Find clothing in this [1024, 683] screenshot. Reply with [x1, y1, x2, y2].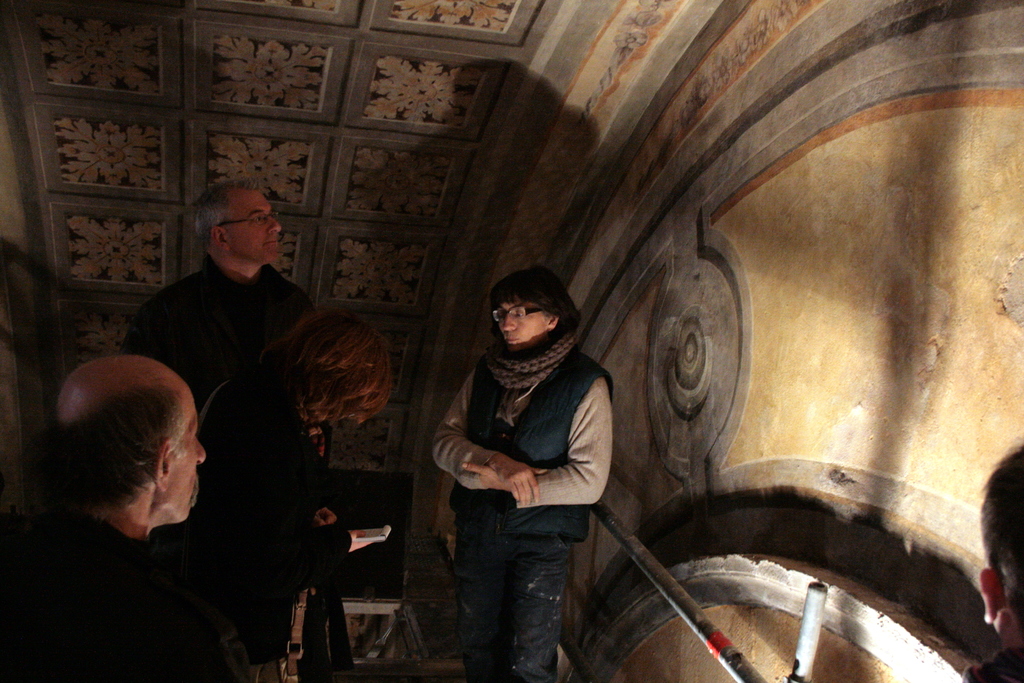
[120, 261, 305, 416].
